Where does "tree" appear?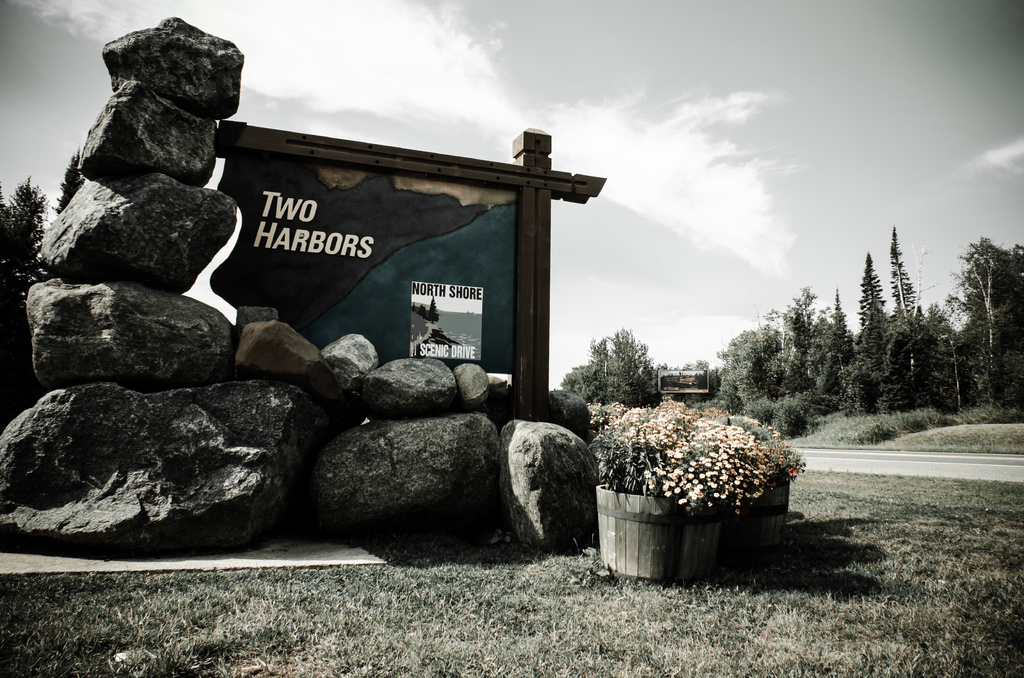
Appears at (left=881, top=217, right=929, bottom=410).
